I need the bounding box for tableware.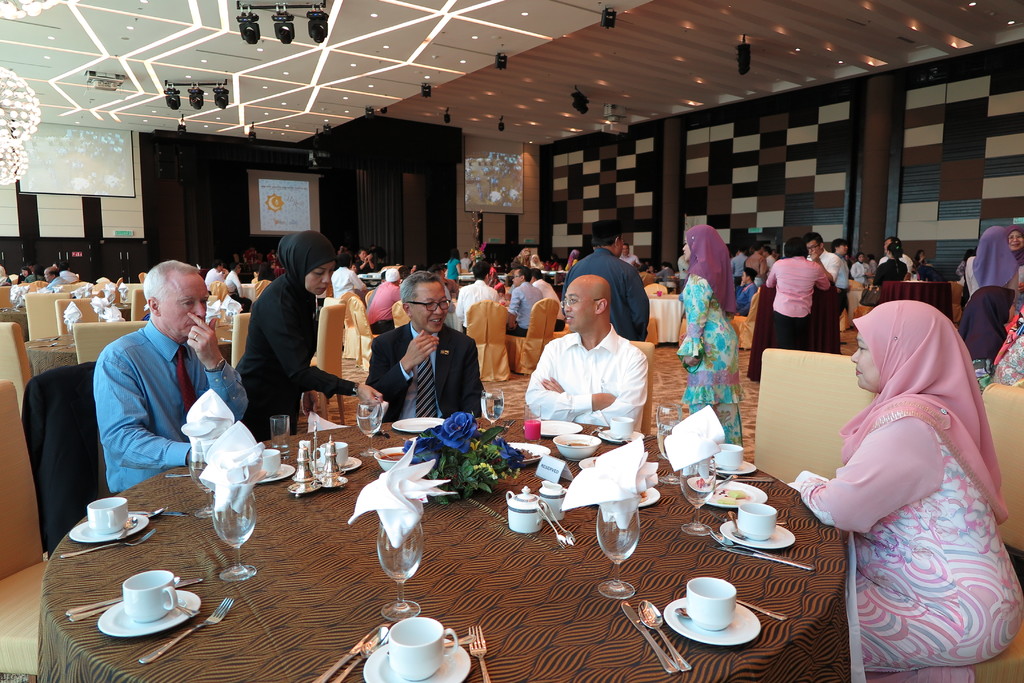
Here it is: x1=307 y1=621 x2=392 y2=682.
